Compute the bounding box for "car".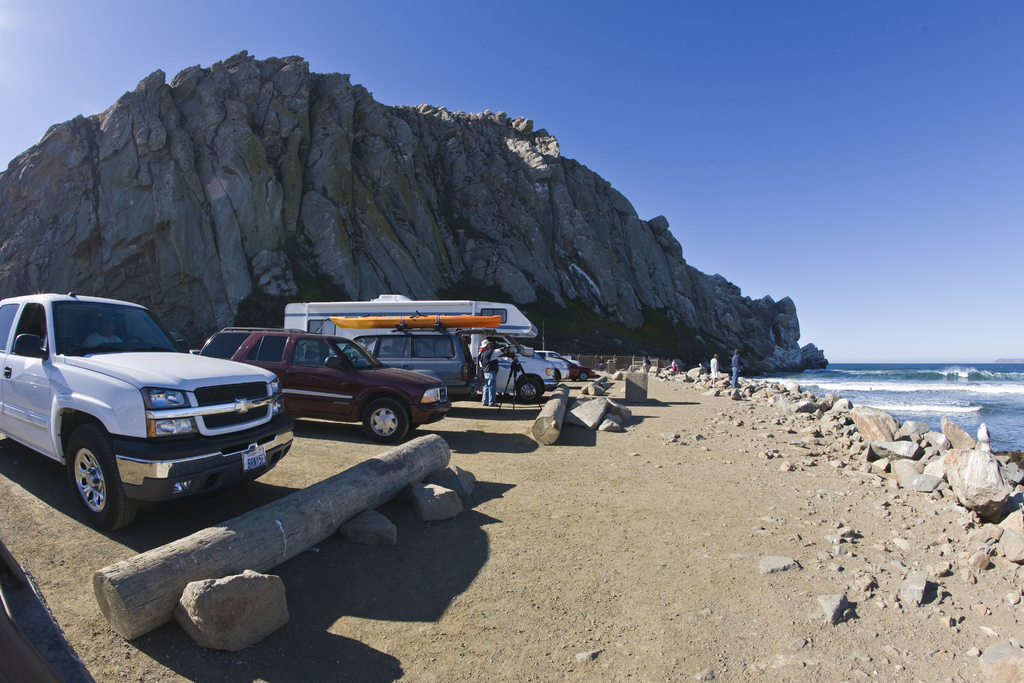
bbox=[1, 293, 289, 527].
